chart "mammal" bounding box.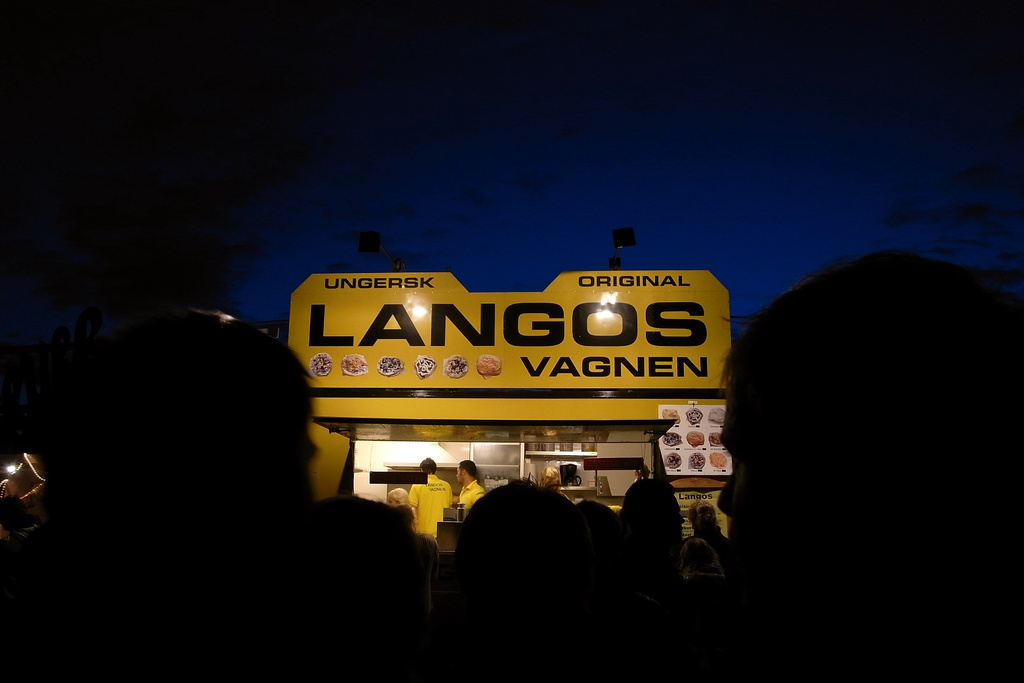
Charted: [406, 455, 452, 535].
